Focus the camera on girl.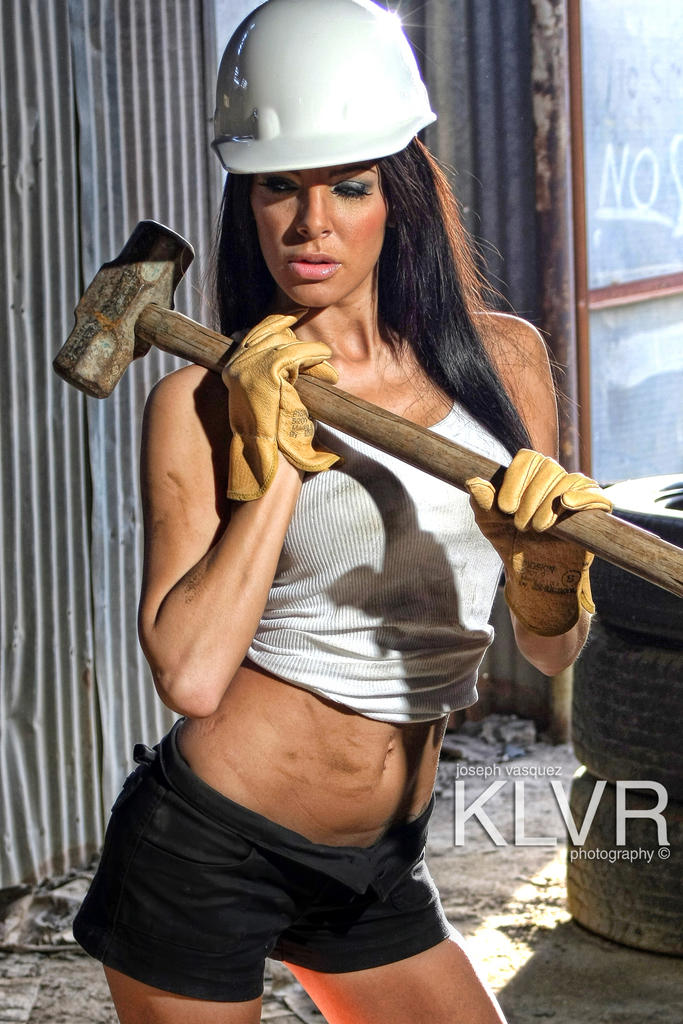
Focus region: 72 0 597 1023.
